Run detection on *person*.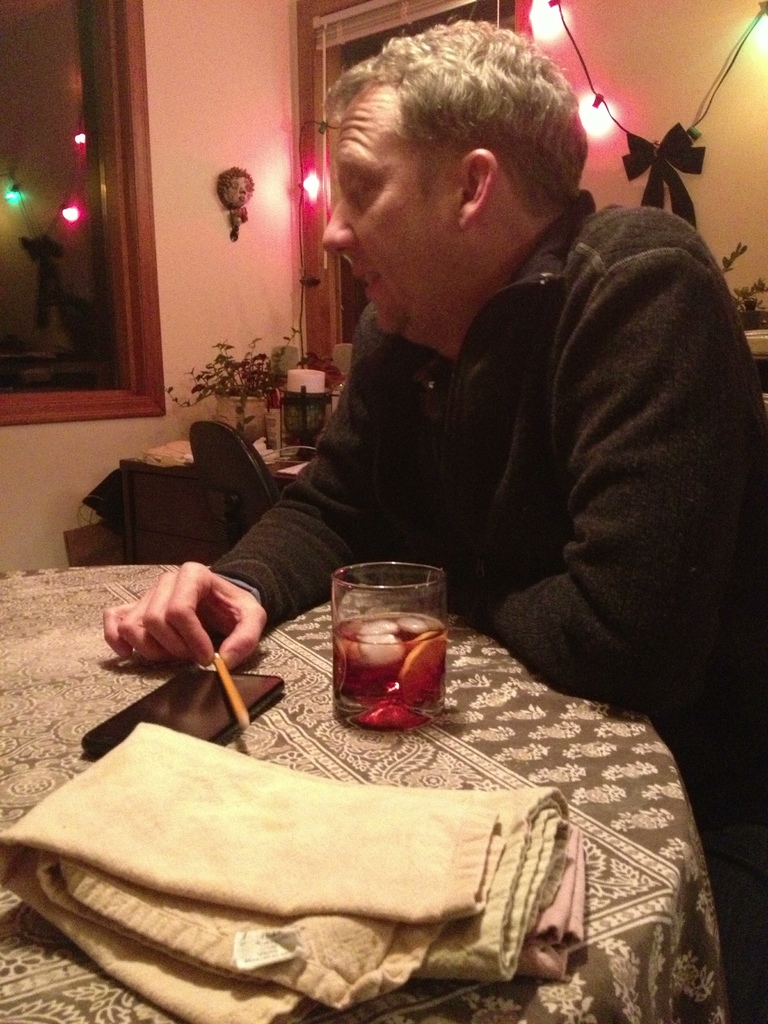
Result: 95,13,767,980.
